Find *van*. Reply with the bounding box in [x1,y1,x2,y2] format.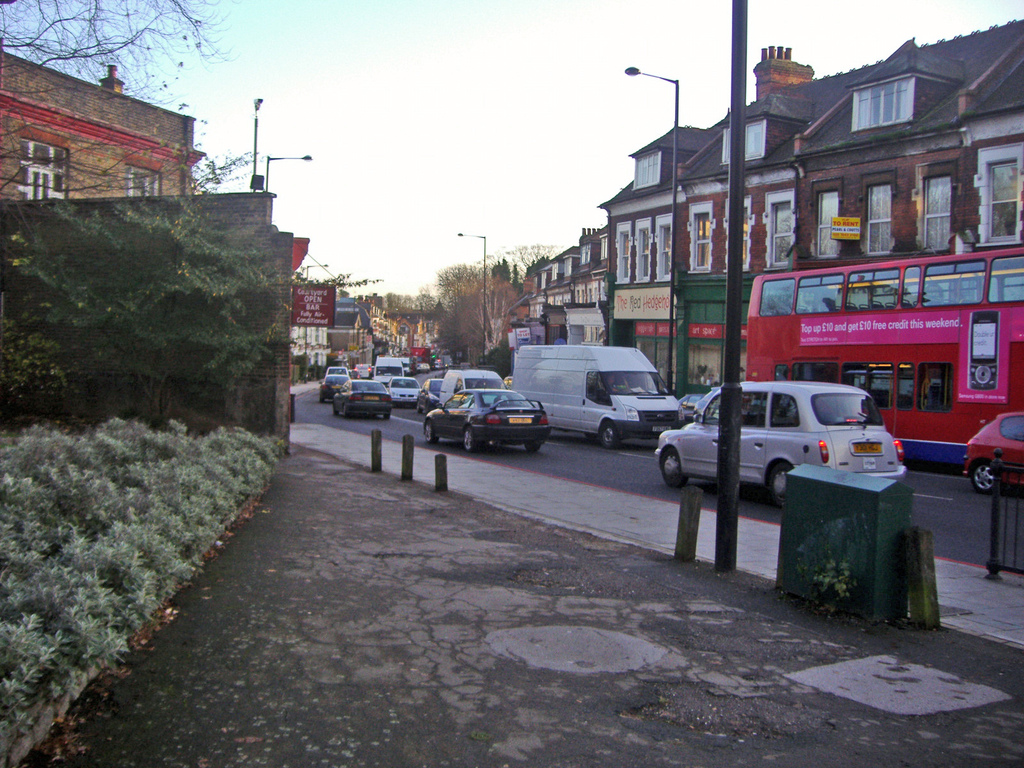
[511,344,690,449].
